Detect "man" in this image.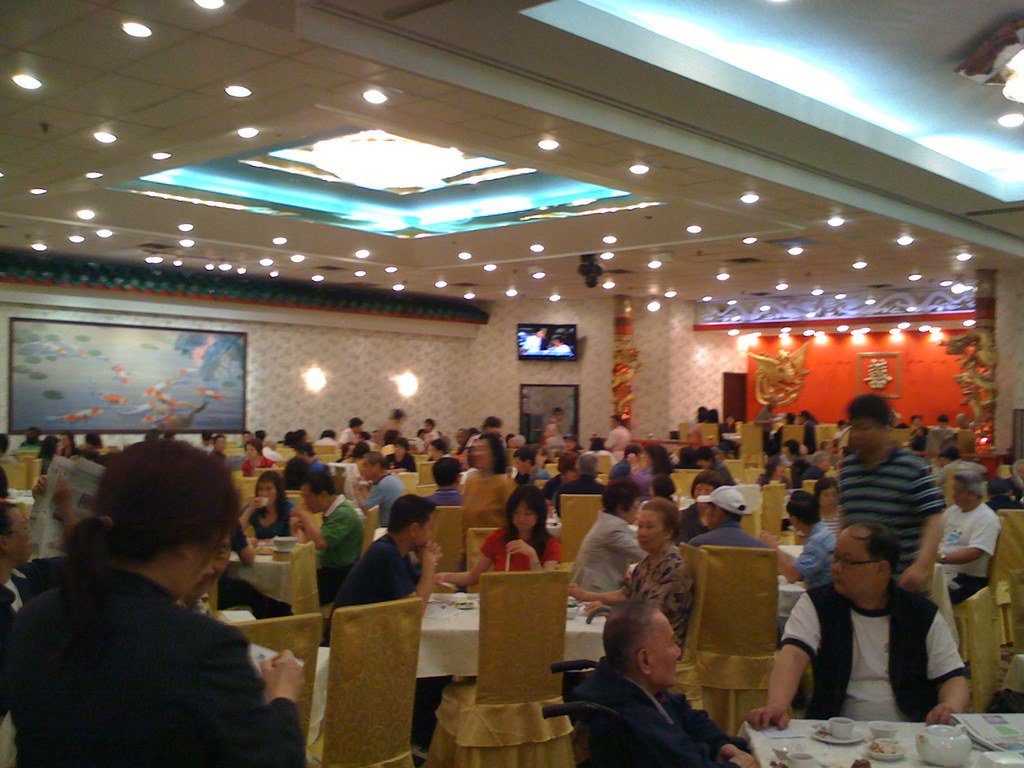
Detection: BBox(518, 328, 548, 357).
